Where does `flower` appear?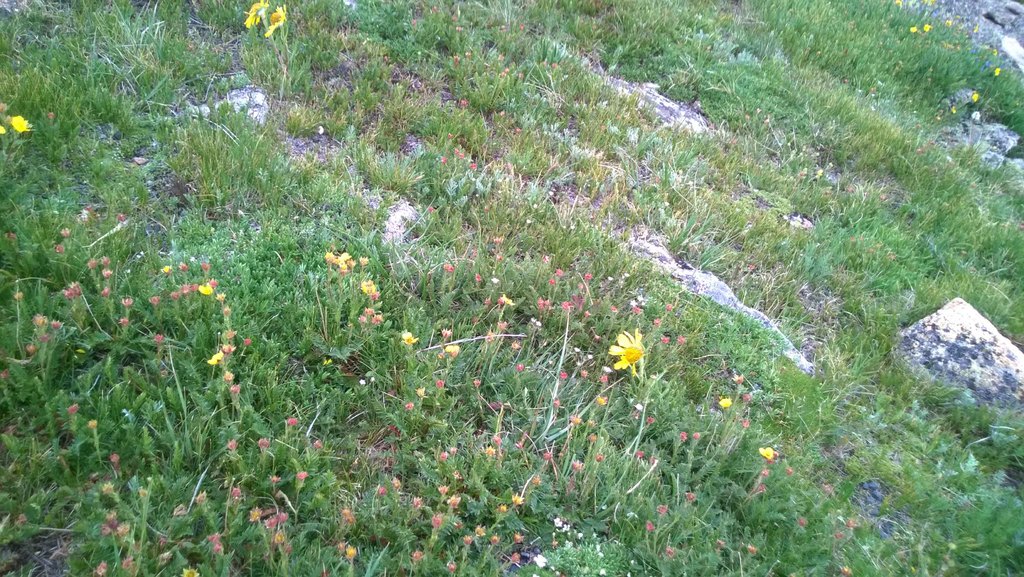
Appears at 500/294/518/305.
